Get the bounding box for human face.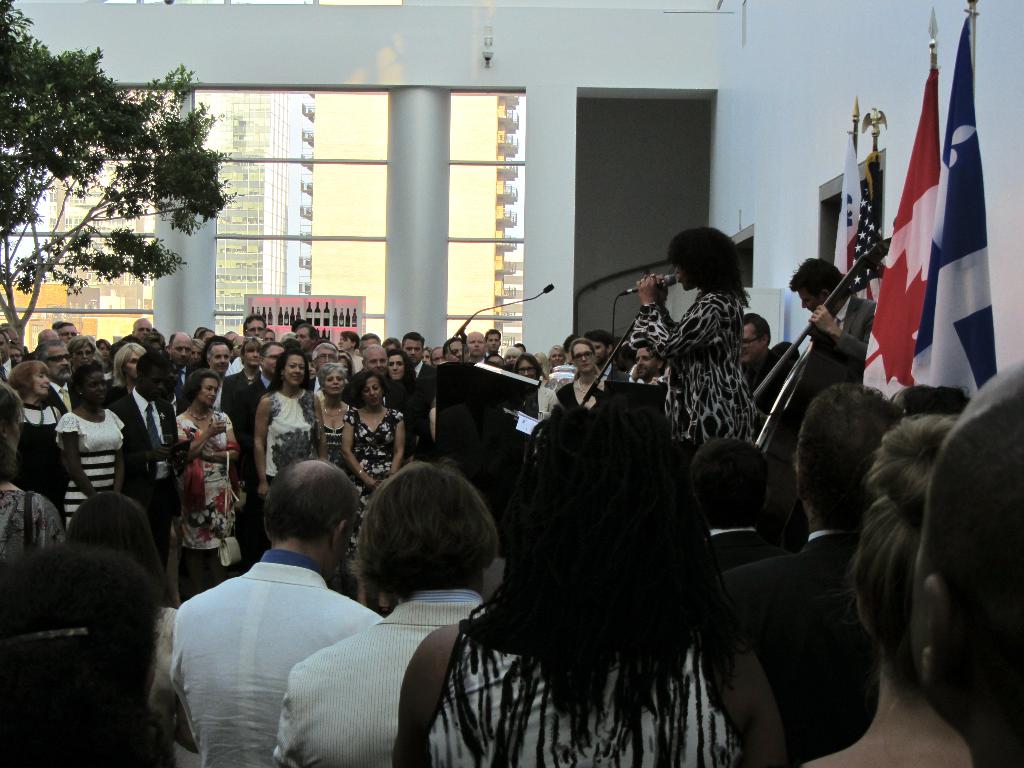
(x1=744, y1=325, x2=764, y2=365).
